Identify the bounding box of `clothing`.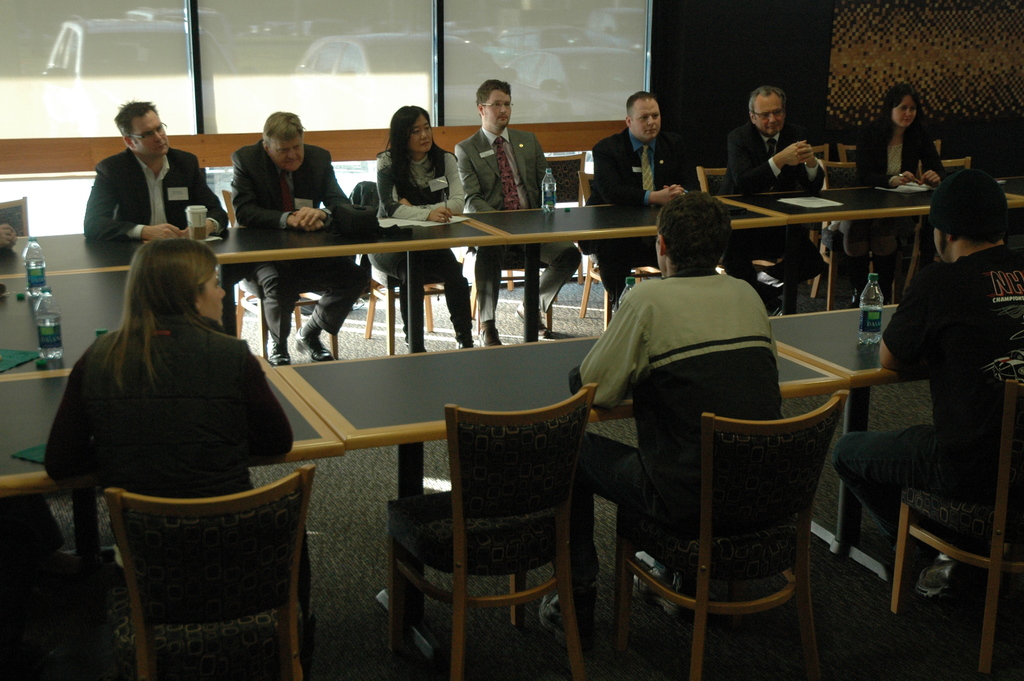
locate(380, 140, 475, 334).
